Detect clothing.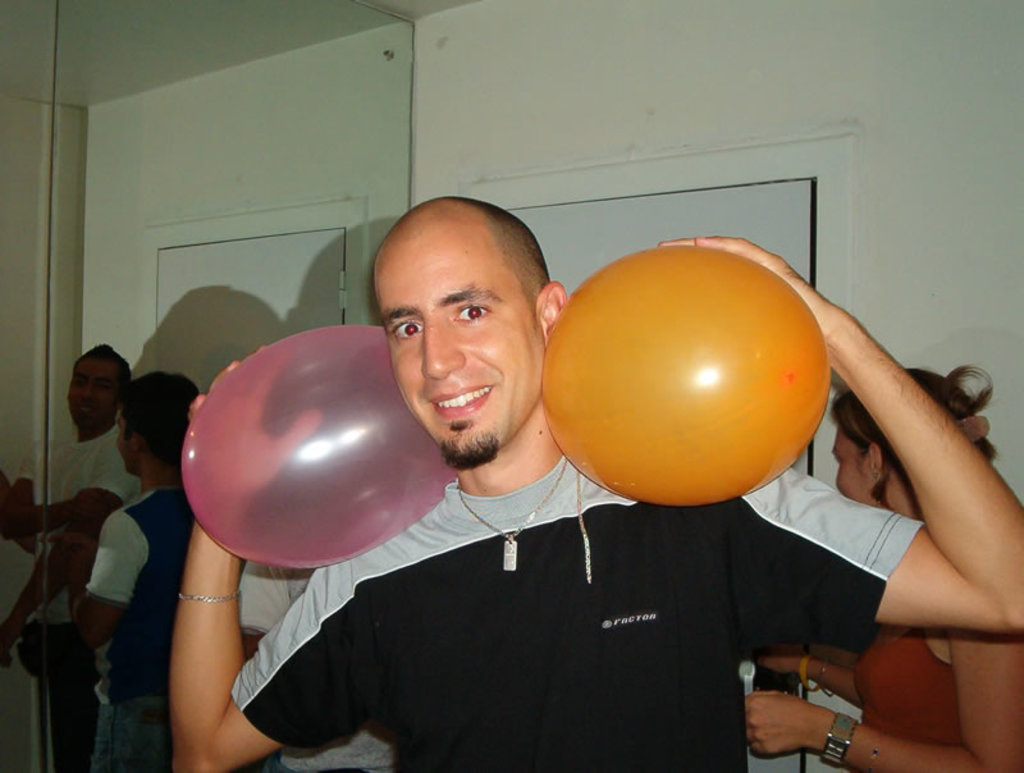
Detected at box(18, 418, 115, 772).
